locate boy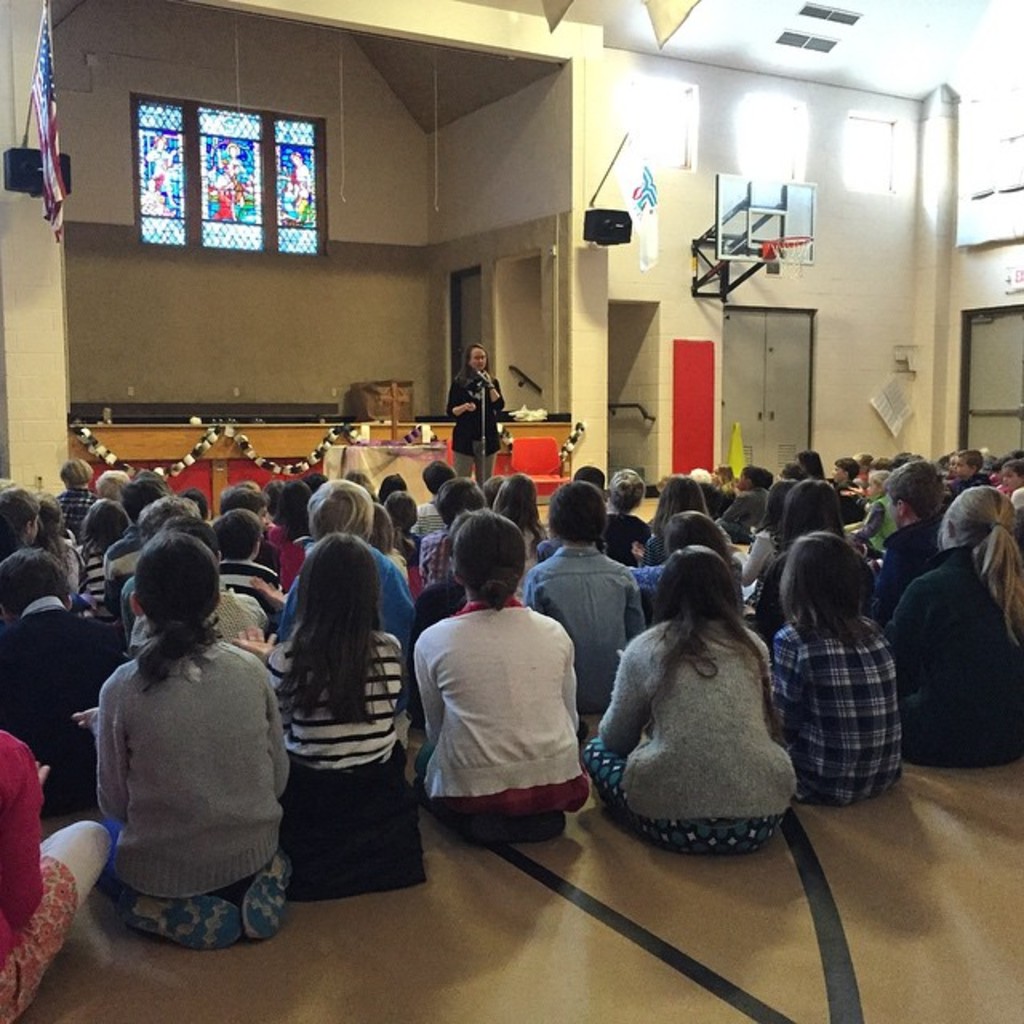
(left=106, top=474, right=178, bottom=622)
